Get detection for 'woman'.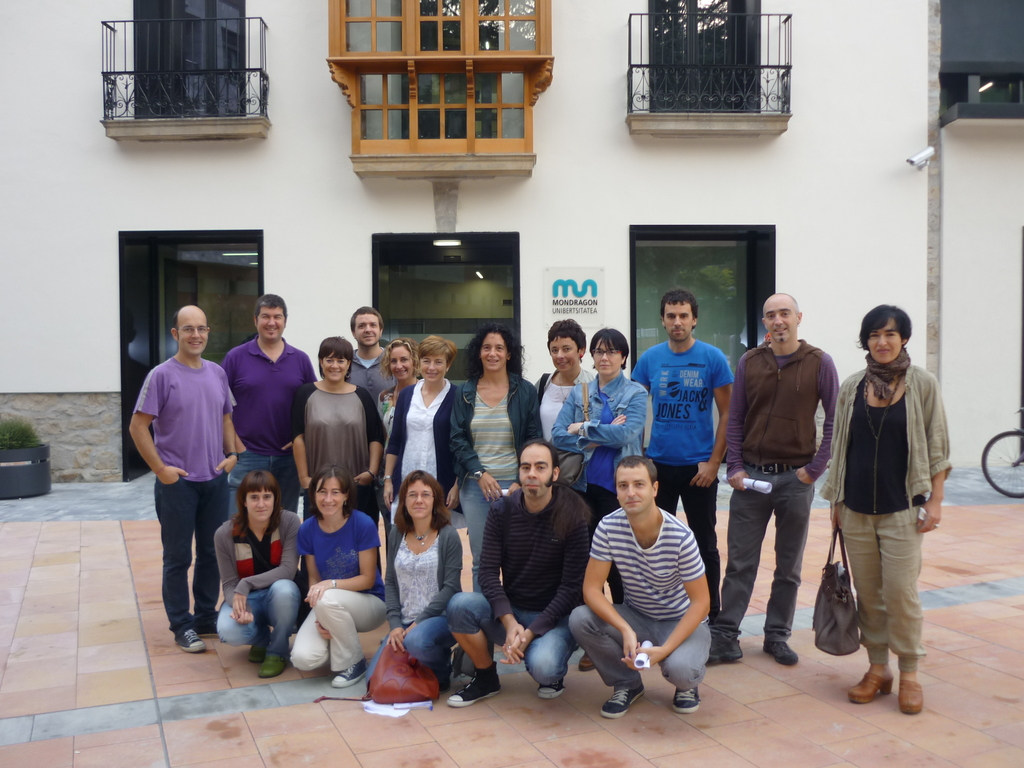
Detection: [814, 299, 950, 718].
